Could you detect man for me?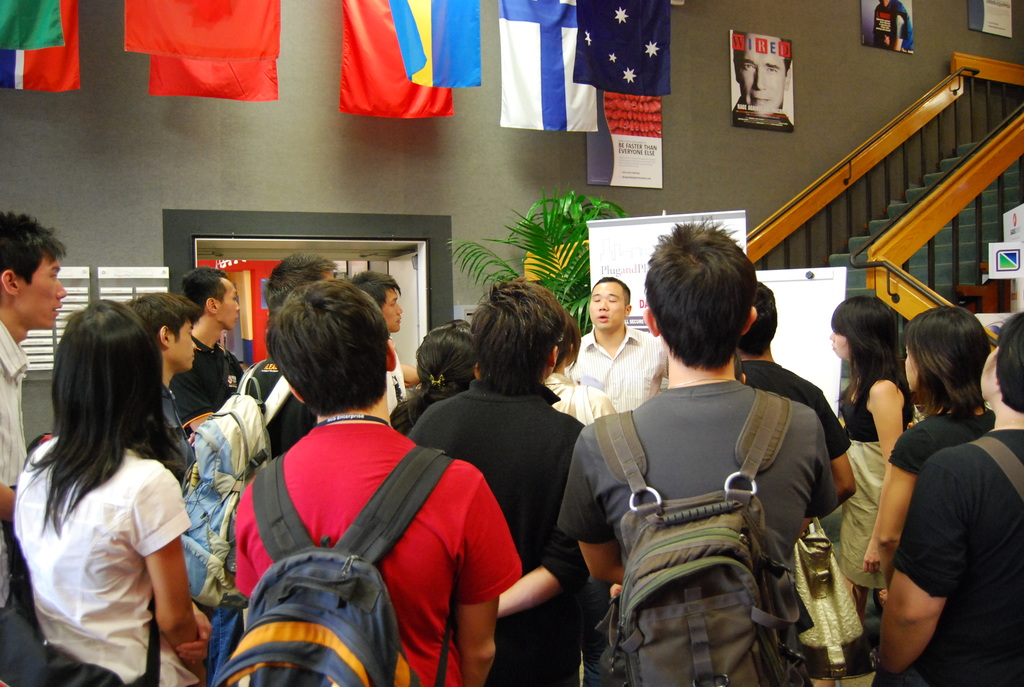
Detection result: <region>234, 254, 335, 454</region>.
